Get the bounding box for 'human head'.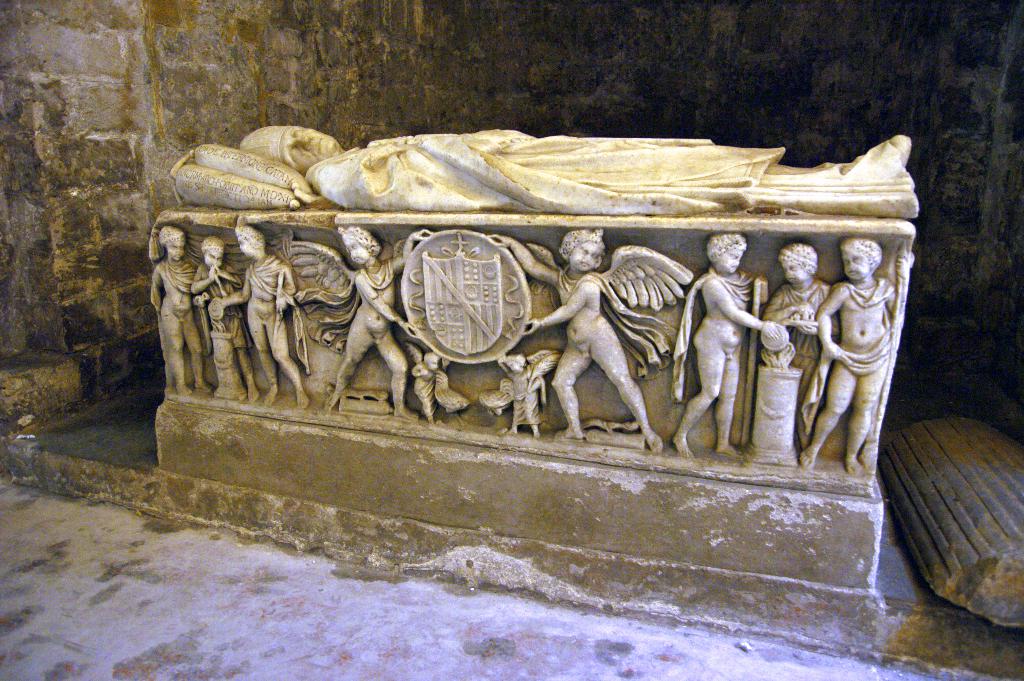
[557, 230, 605, 273].
